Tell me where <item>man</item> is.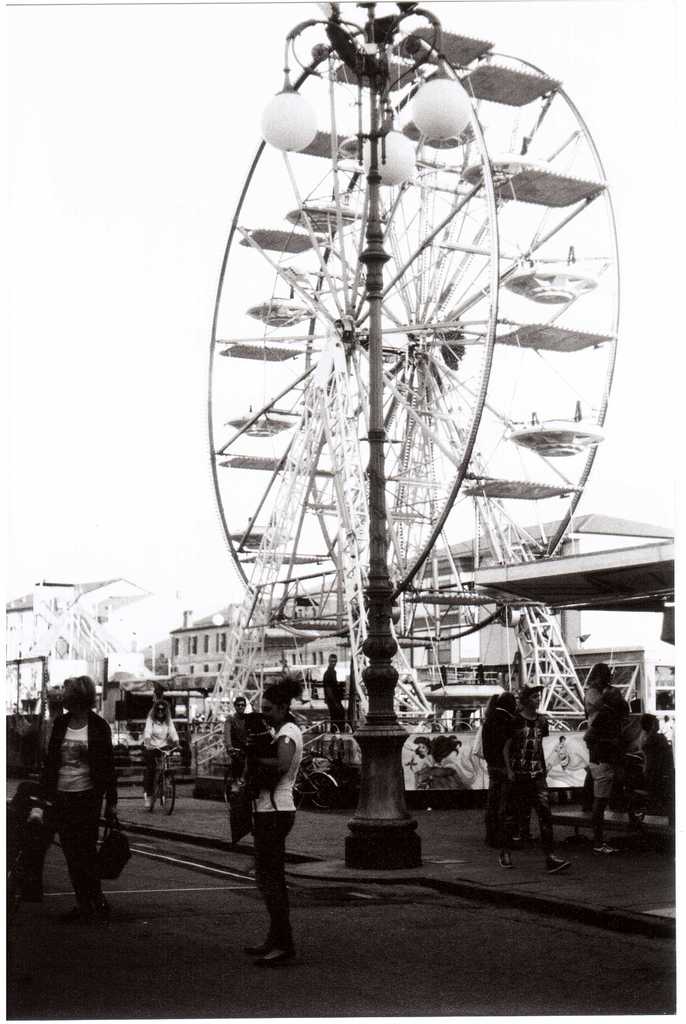
<item>man</item> is at 580/659/622/858.
